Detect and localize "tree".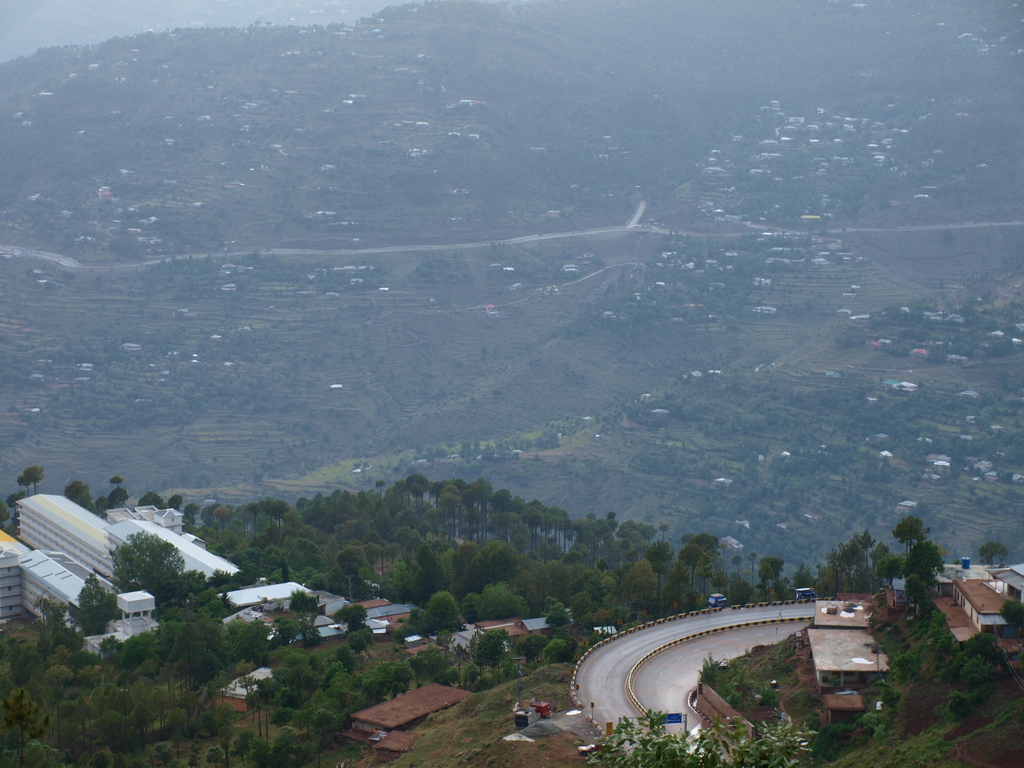
Localized at (184, 502, 196, 516).
